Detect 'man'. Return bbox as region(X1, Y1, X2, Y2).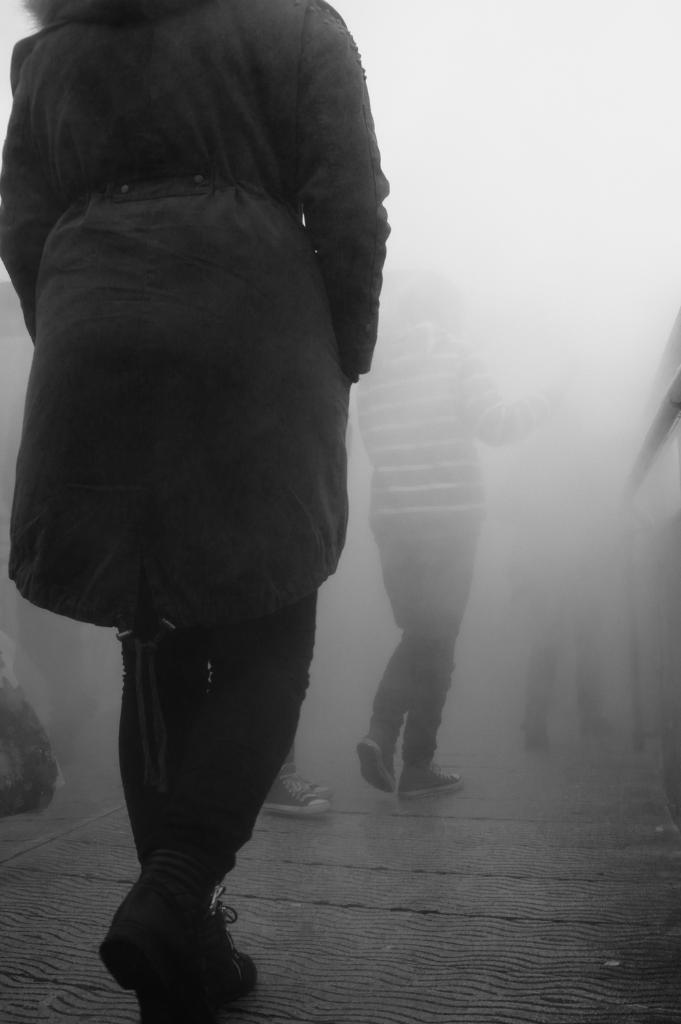
region(501, 357, 620, 752).
